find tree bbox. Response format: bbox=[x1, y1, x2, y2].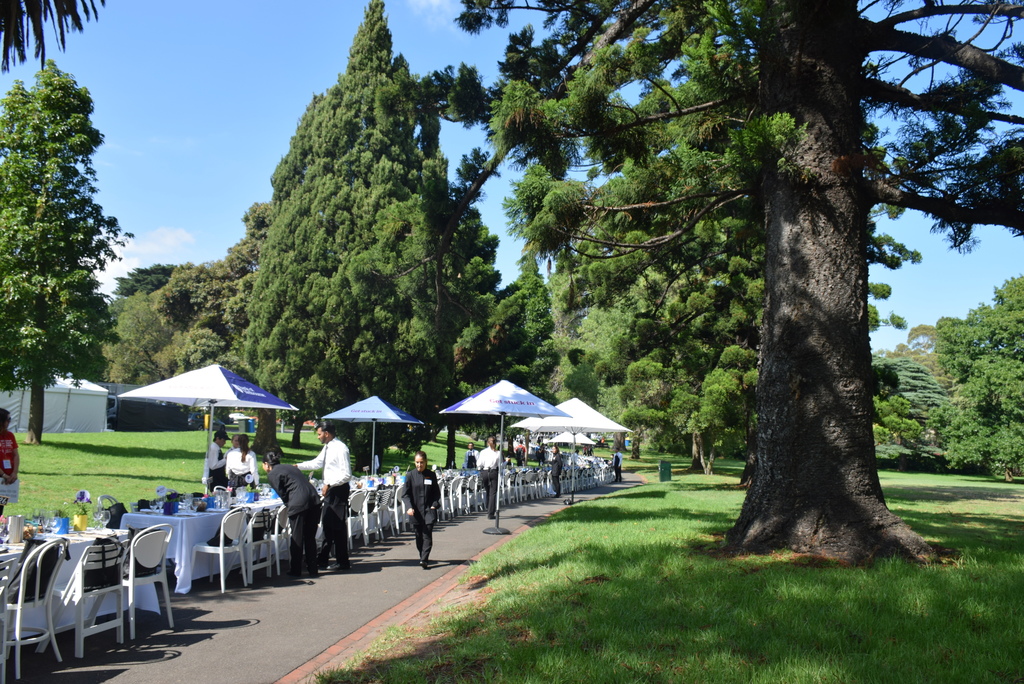
bbox=[149, 203, 270, 344].
